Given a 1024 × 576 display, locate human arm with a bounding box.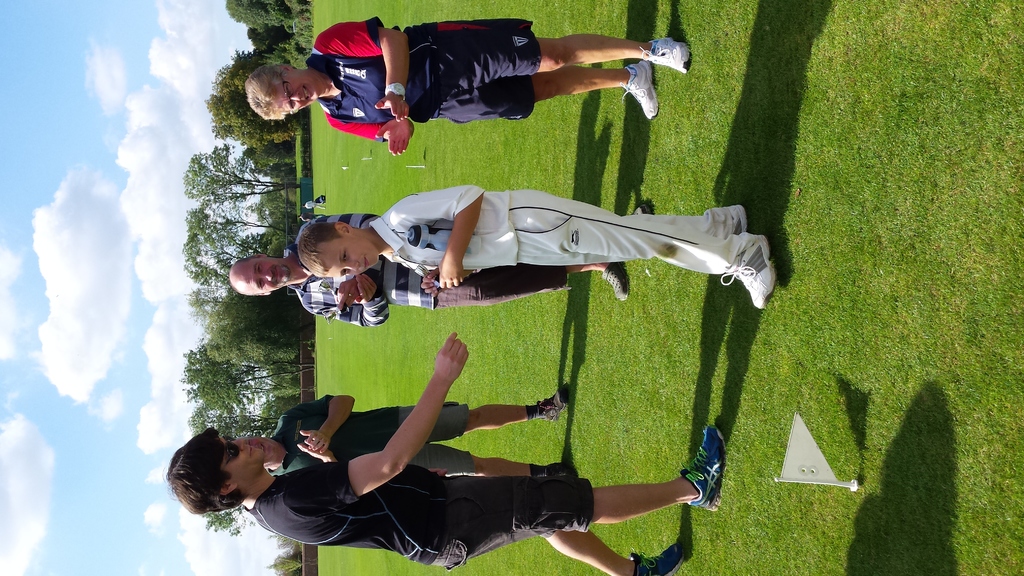
Located: bbox(305, 366, 465, 527).
